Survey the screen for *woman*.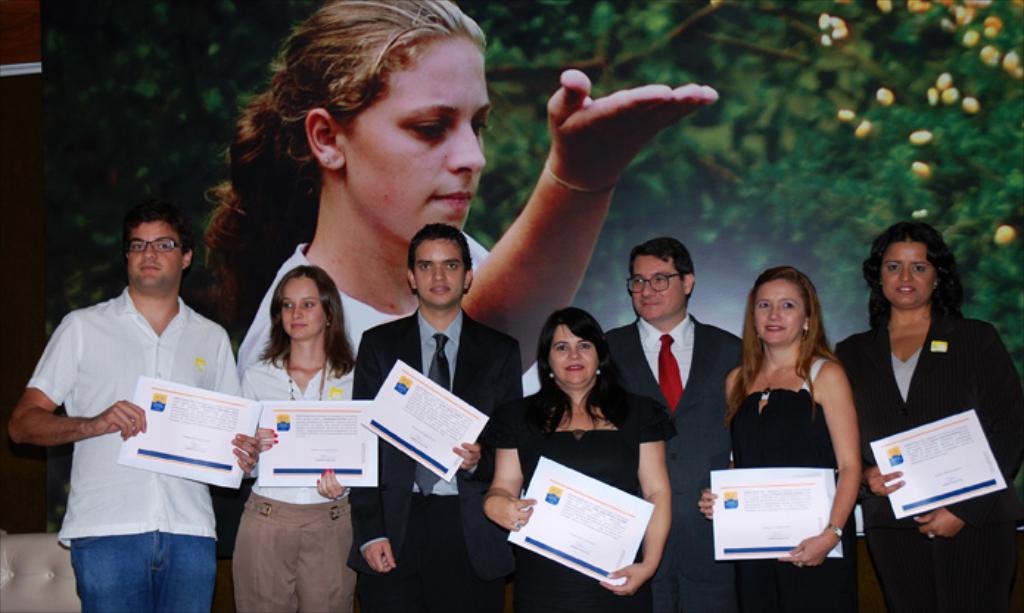
Survey found: [x1=231, y1=264, x2=364, y2=612].
